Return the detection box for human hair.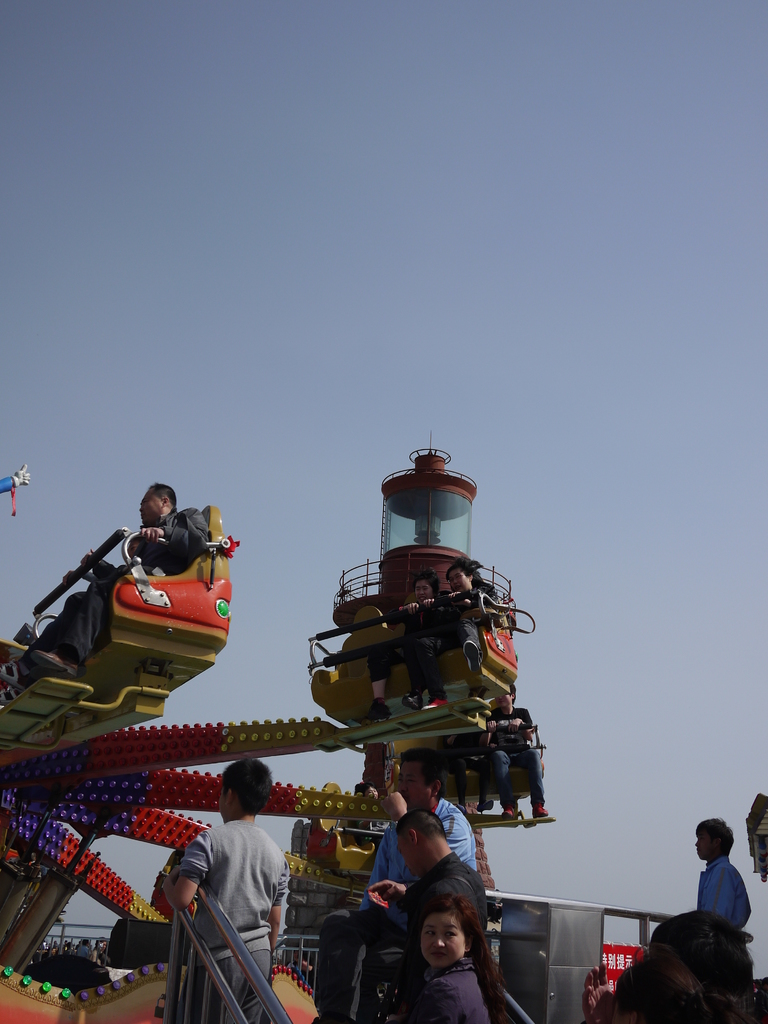
149:481:175:511.
